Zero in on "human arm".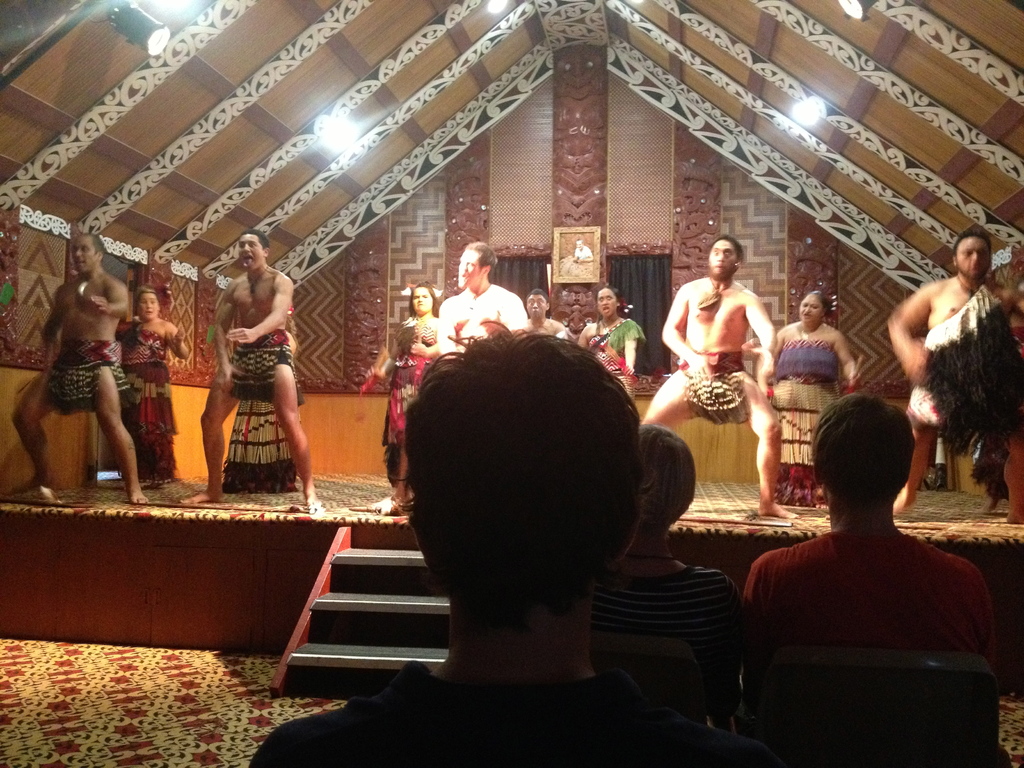
Zeroed in: {"left": 38, "top": 284, "right": 67, "bottom": 346}.
